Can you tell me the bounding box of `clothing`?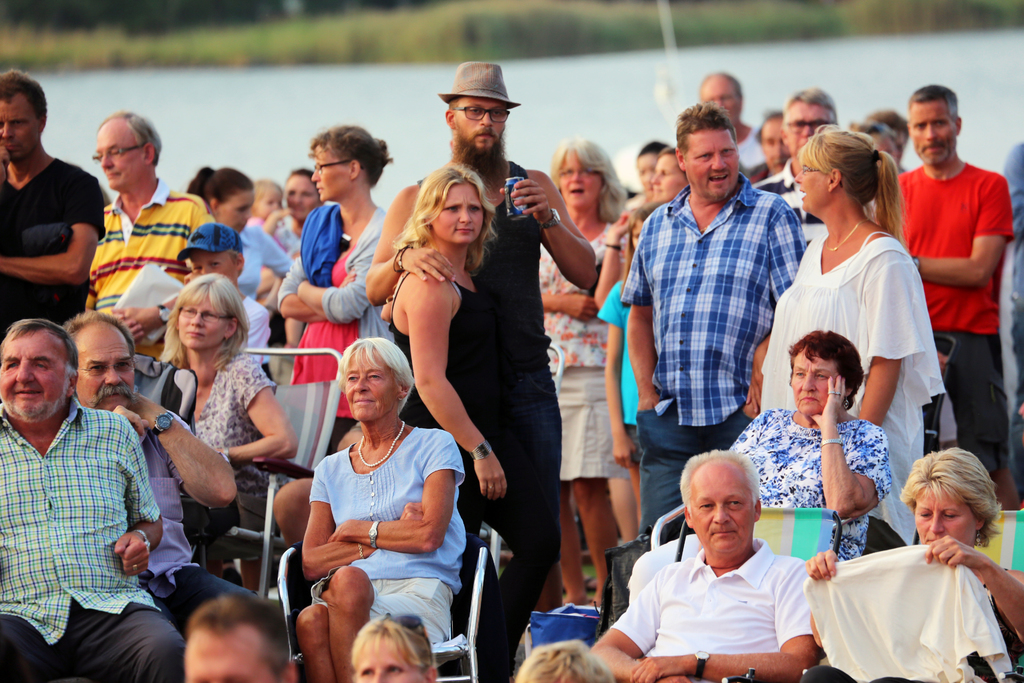
select_region(738, 227, 954, 532).
